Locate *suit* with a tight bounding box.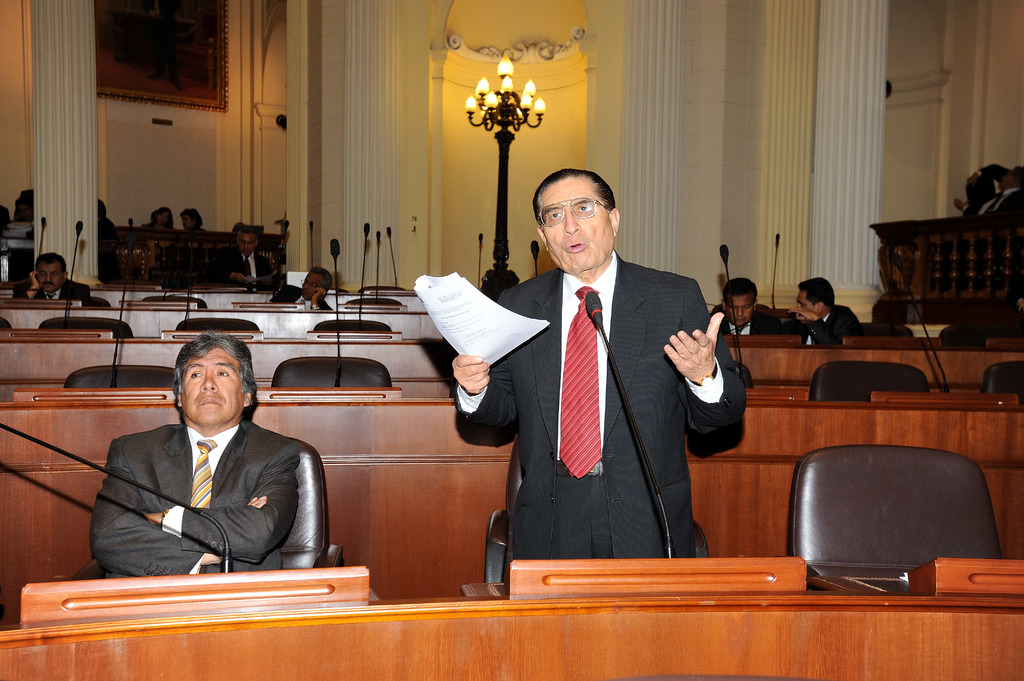
<box>719,309,782,337</box>.
